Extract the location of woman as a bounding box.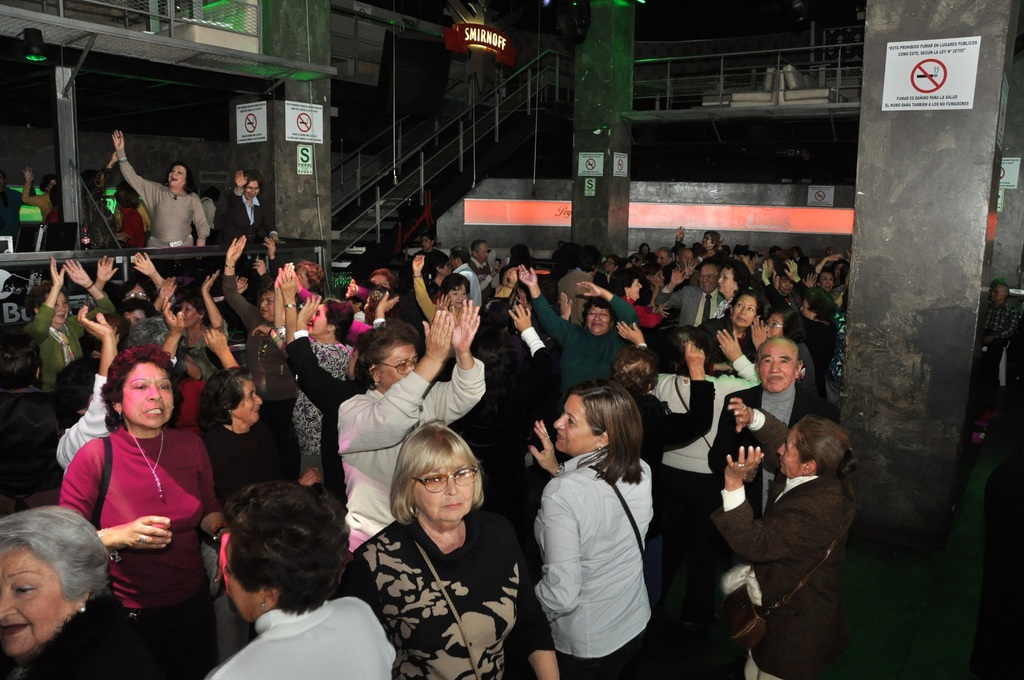
x1=611, y1=266, x2=664, y2=328.
